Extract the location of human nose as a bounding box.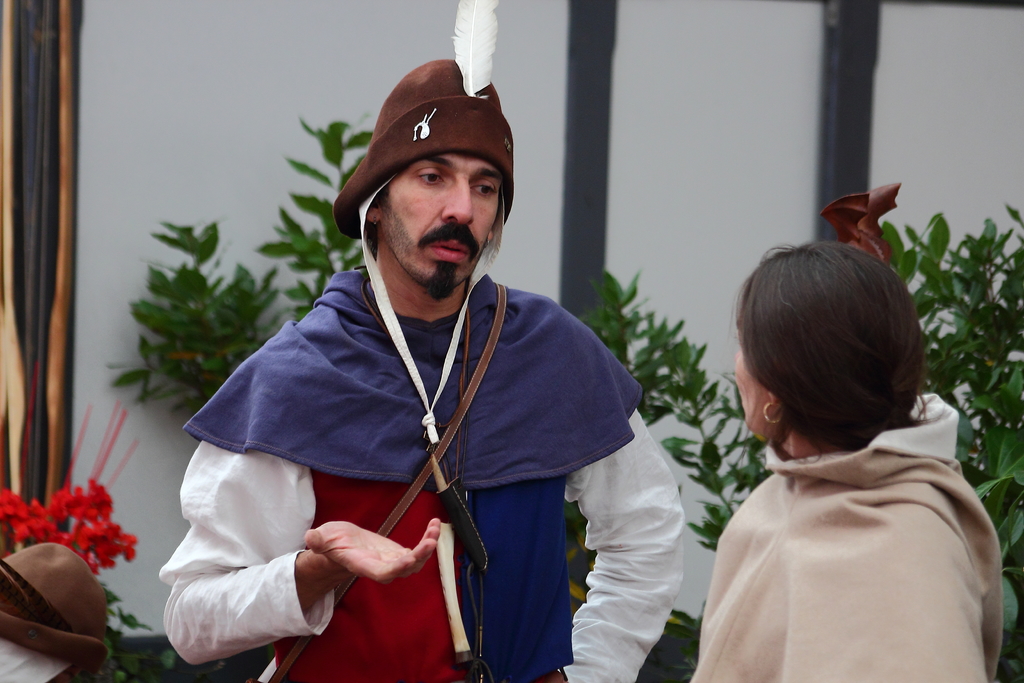
437, 174, 478, 229.
